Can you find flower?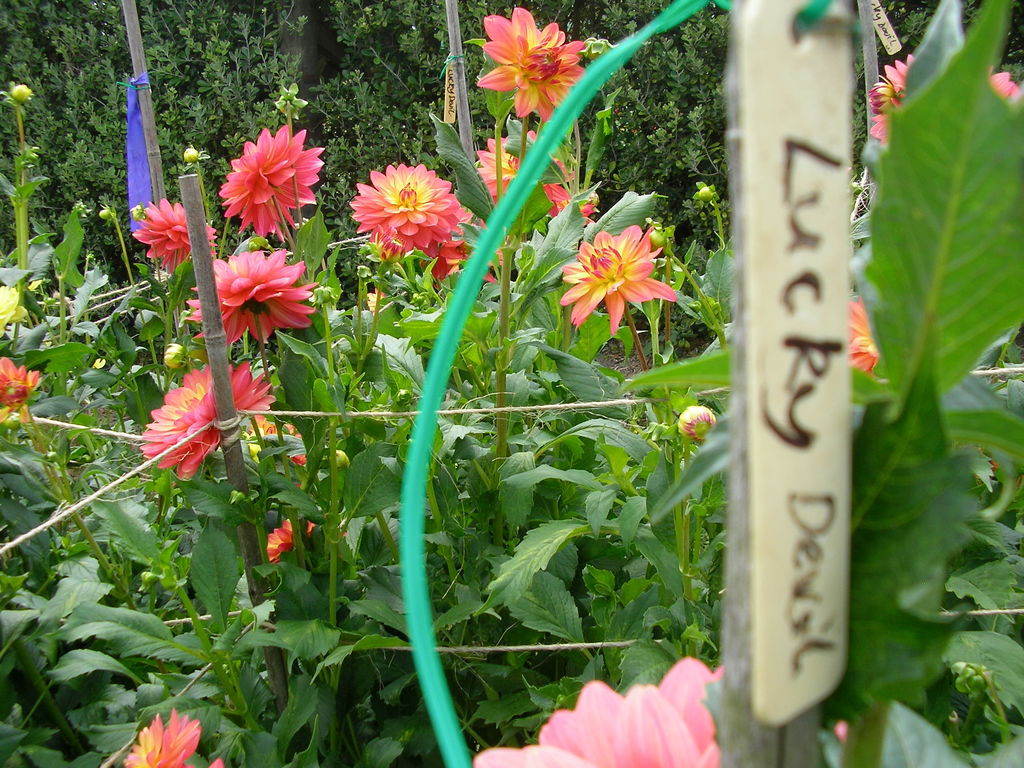
Yes, bounding box: [259,518,319,561].
